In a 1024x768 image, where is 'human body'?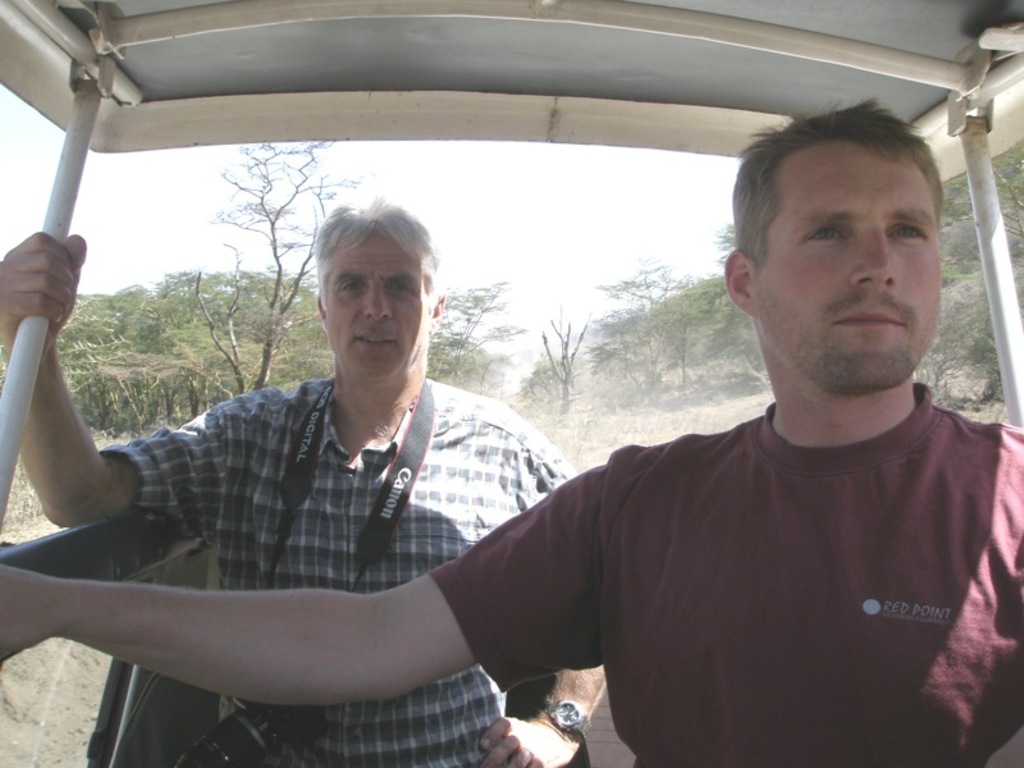
crop(0, 198, 605, 767).
